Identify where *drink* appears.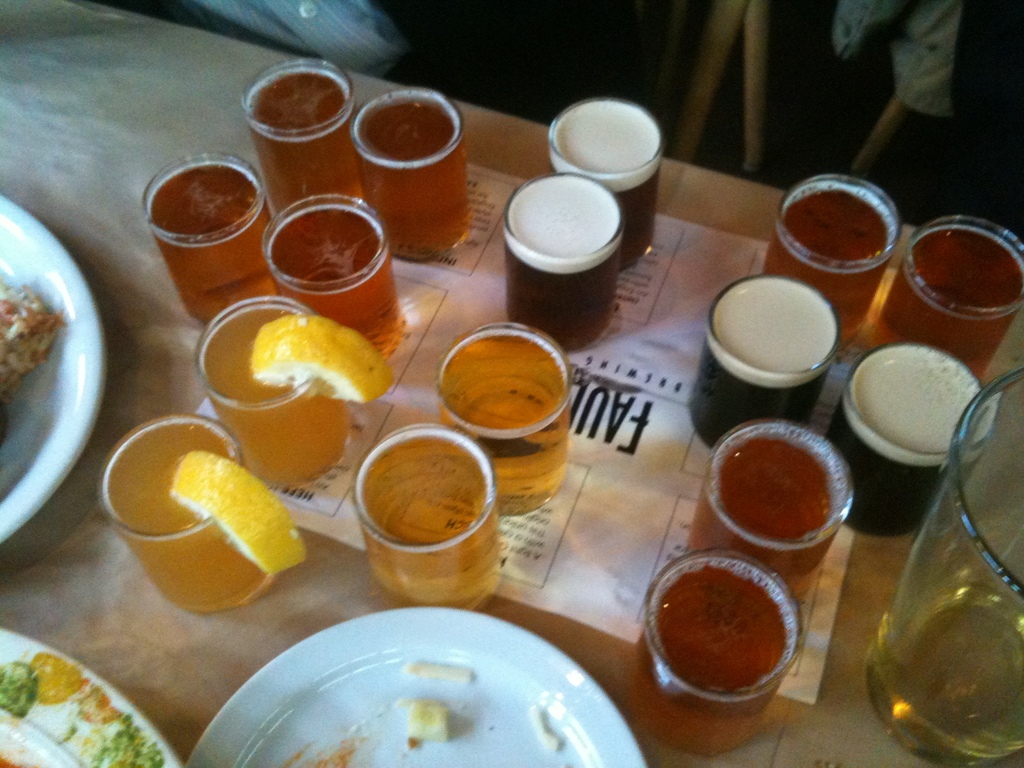
Appears at select_region(244, 61, 364, 220).
